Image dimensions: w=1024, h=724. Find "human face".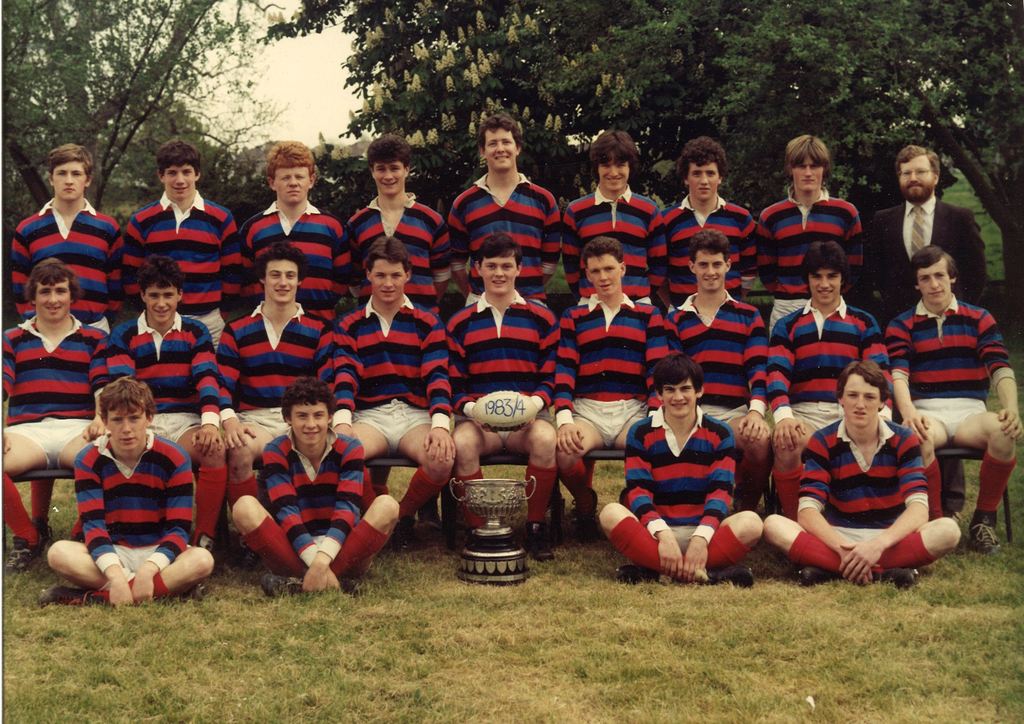
{"x1": 846, "y1": 372, "x2": 877, "y2": 428}.
